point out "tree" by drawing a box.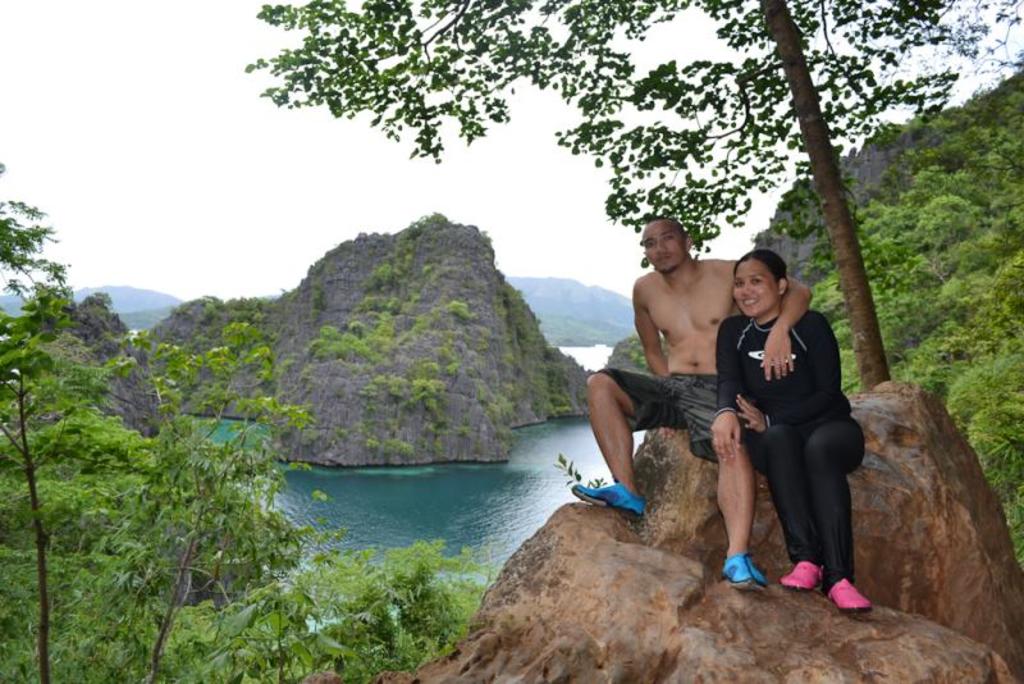
[289, 213, 474, 456].
